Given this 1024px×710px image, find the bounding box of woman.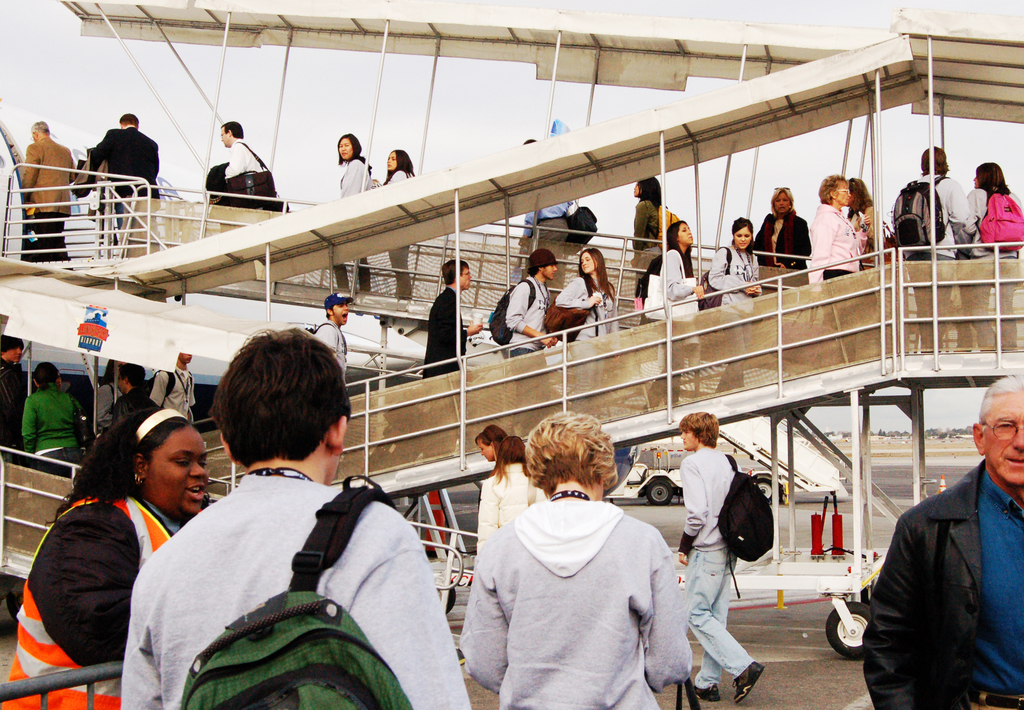
{"left": 628, "top": 175, "right": 665, "bottom": 311}.
